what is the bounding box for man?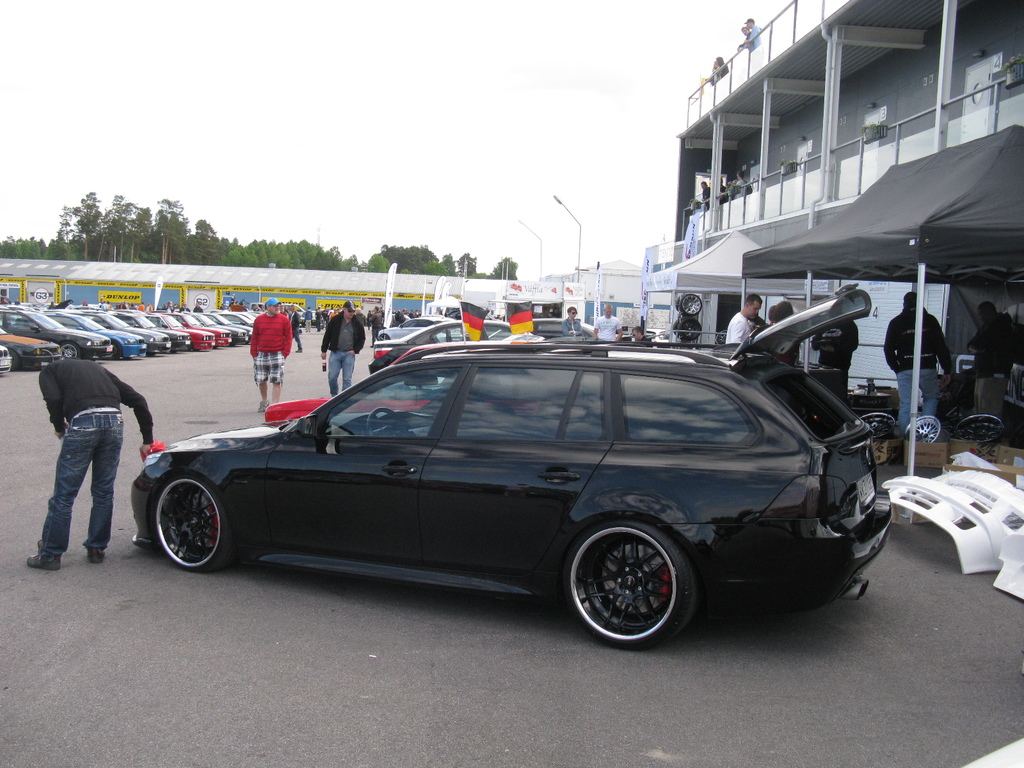
888 295 964 435.
